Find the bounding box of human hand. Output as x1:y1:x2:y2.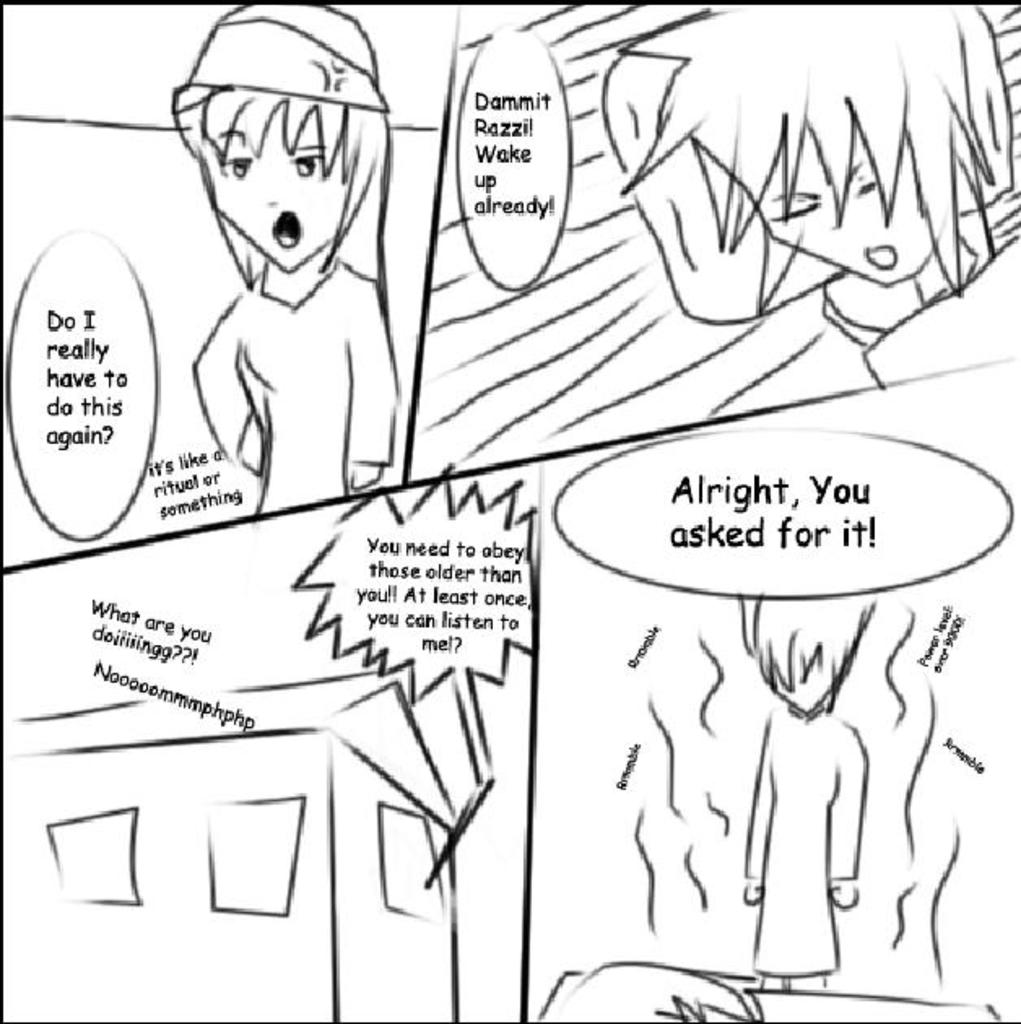
354:455:387:491.
